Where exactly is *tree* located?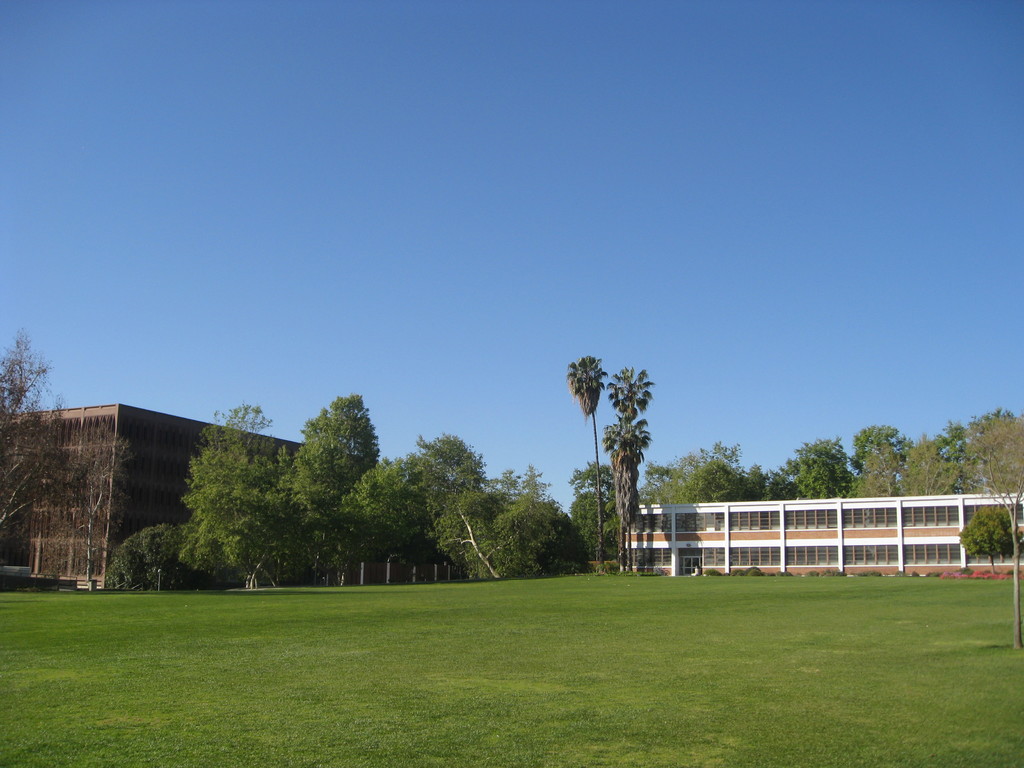
Its bounding box is Rect(572, 462, 613, 565).
